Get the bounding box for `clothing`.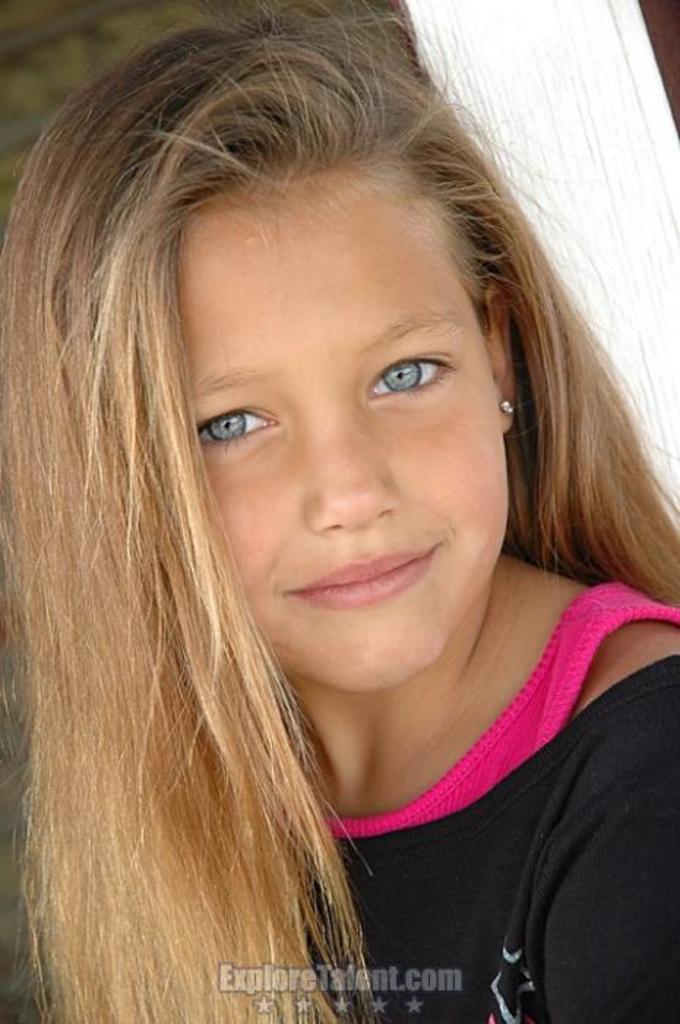
region(235, 547, 679, 1023).
